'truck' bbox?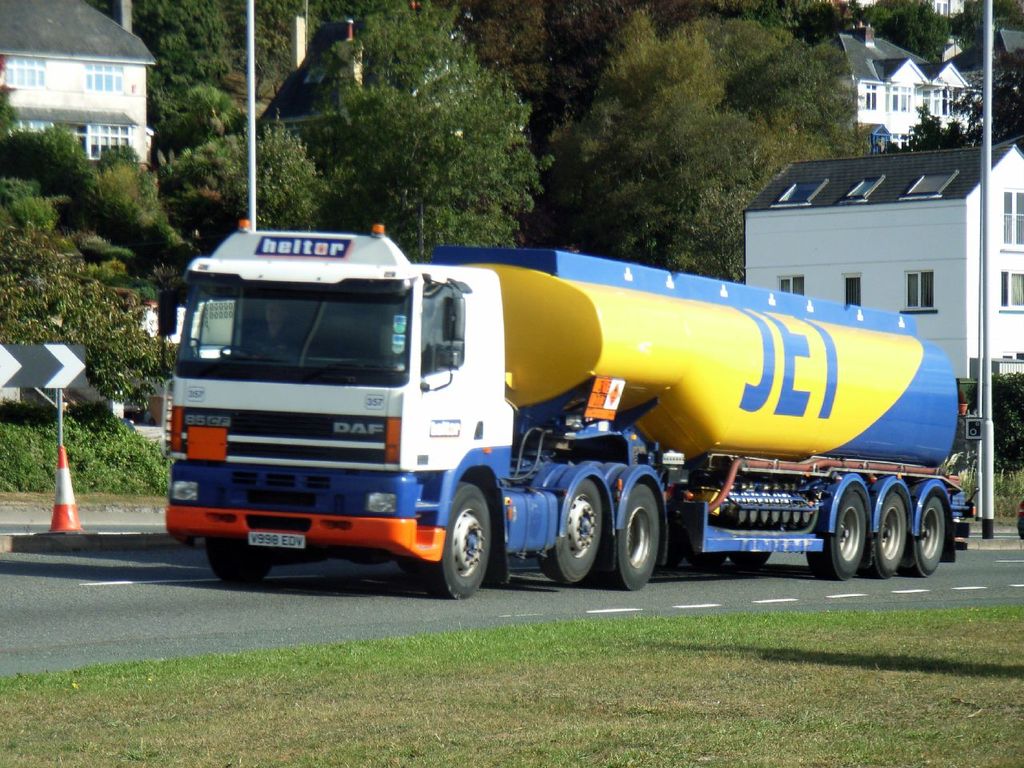
<box>116,220,969,602</box>
